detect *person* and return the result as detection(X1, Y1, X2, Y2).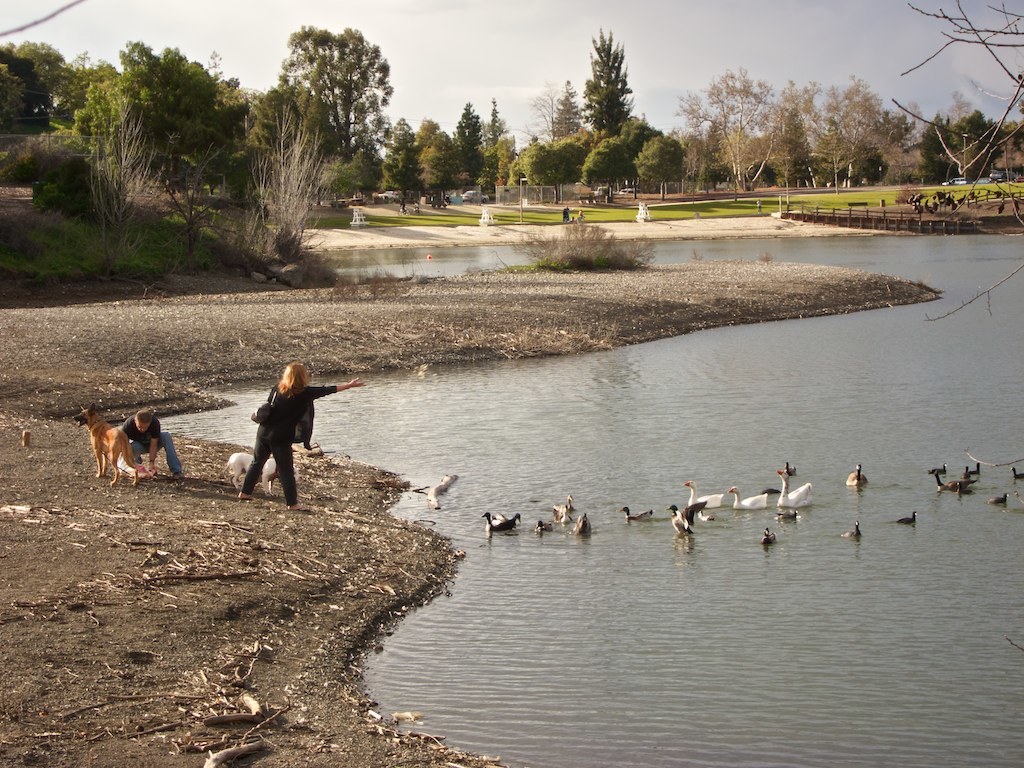
detection(577, 207, 590, 221).
